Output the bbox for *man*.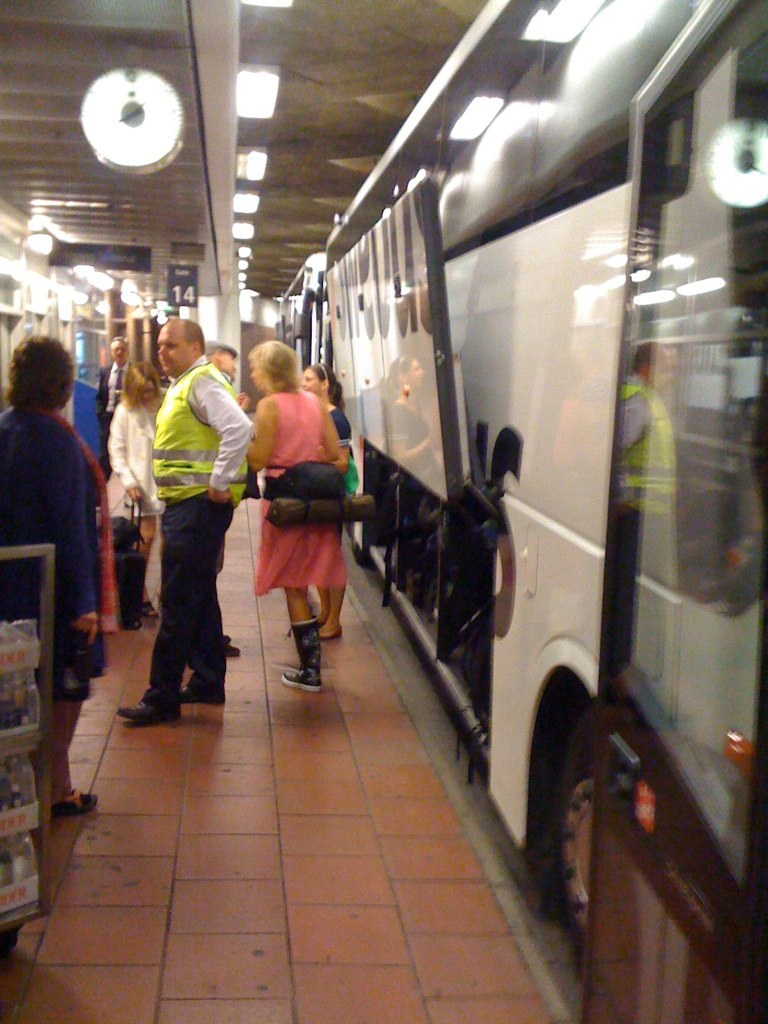
{"x1": 123, "y1": 314, "x2": 241, "y2": 715}.
